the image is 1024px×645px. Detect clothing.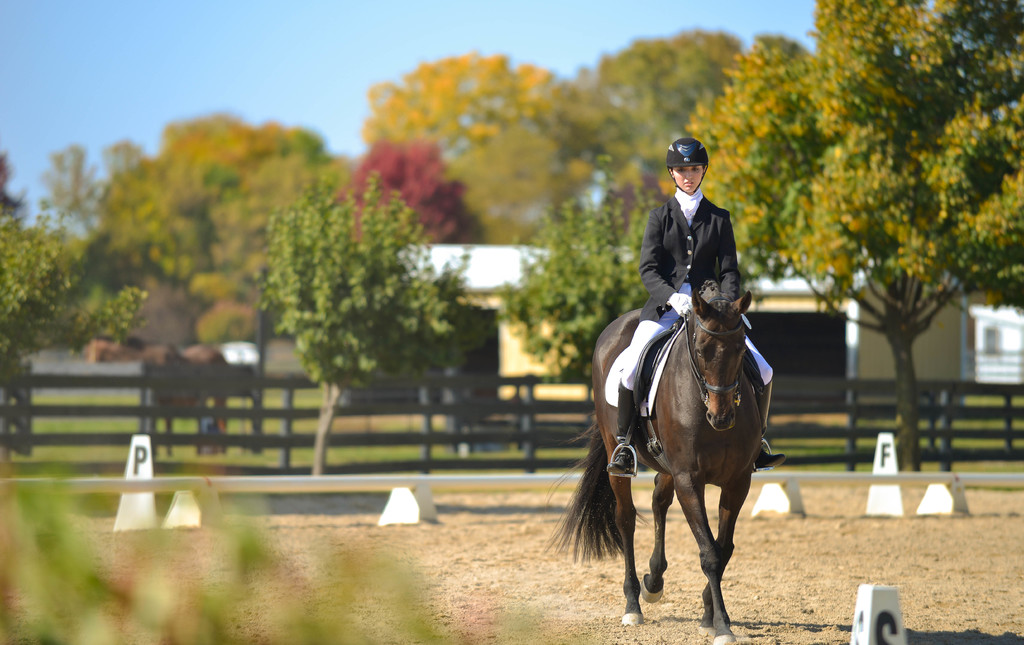
Detection: [622,187,774,394].
